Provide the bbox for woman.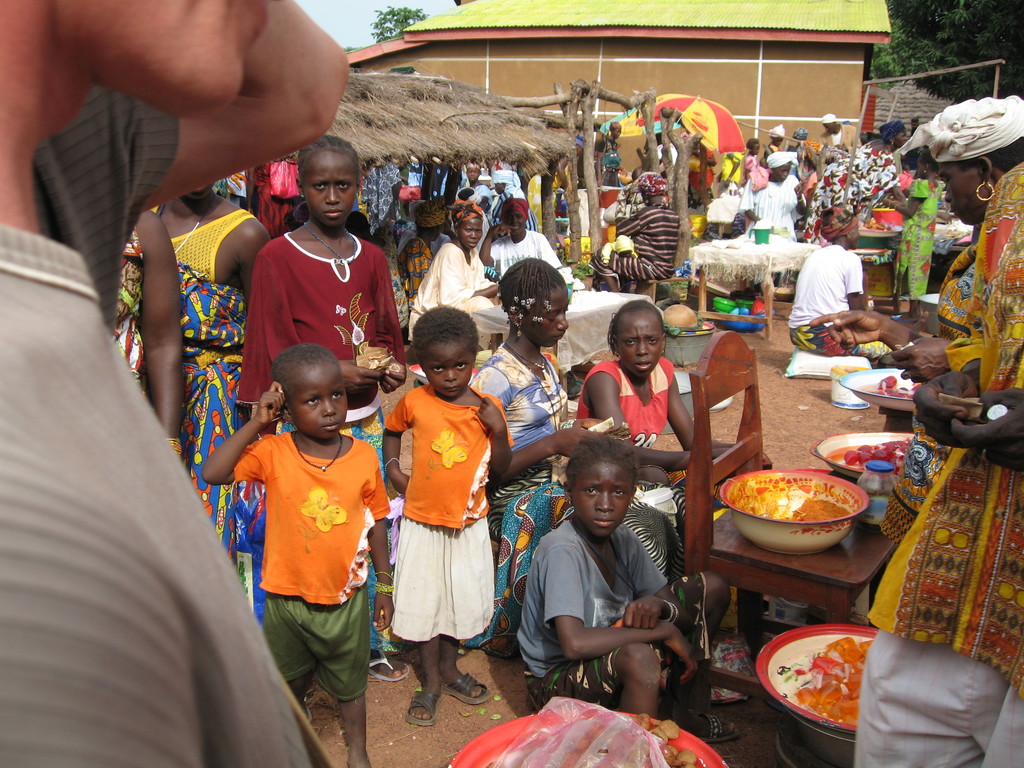
x1=797 y1=122 x2=922 y2=241.
